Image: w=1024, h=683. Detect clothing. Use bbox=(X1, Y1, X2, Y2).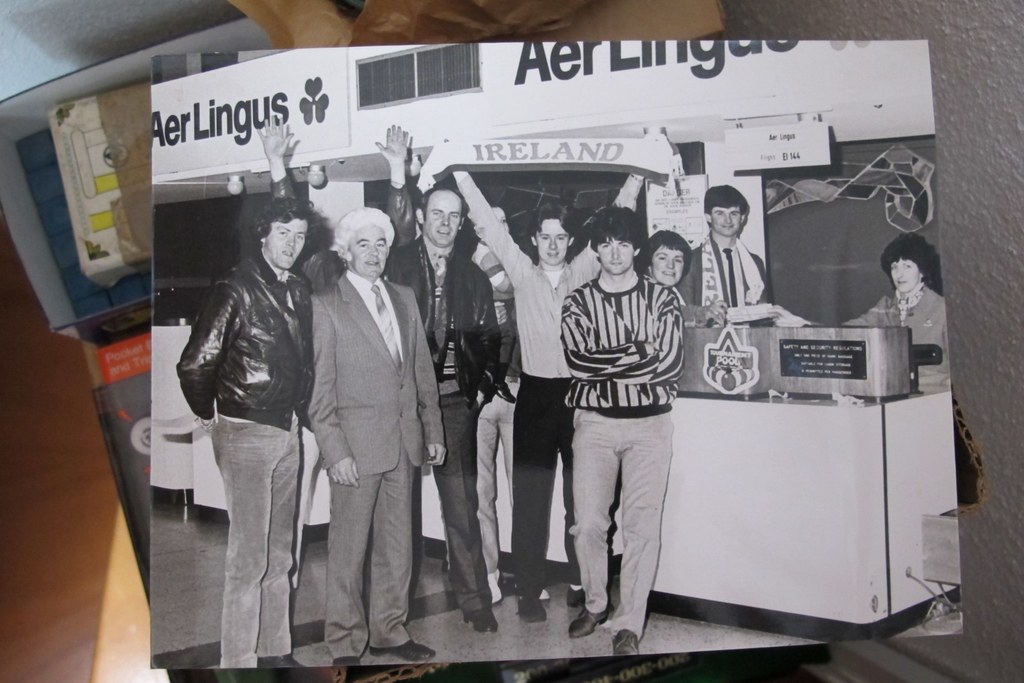
bbox=(686, 230, 778, 331).
